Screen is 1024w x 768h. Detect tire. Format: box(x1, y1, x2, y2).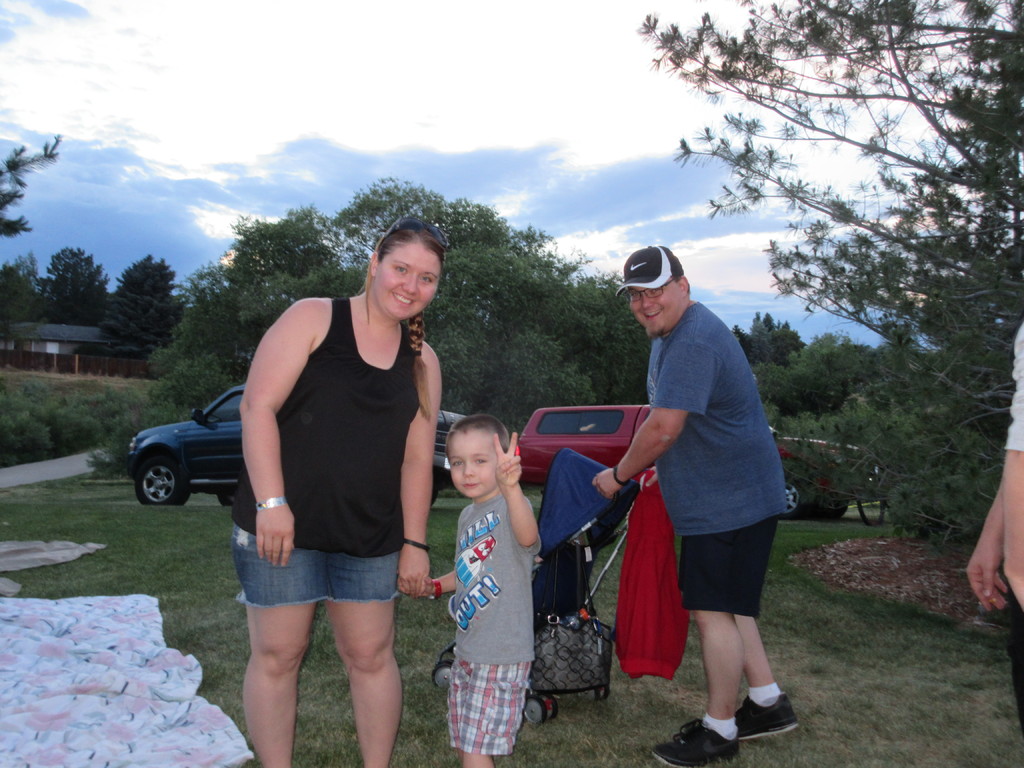
box(783, 479, 802, 518).
